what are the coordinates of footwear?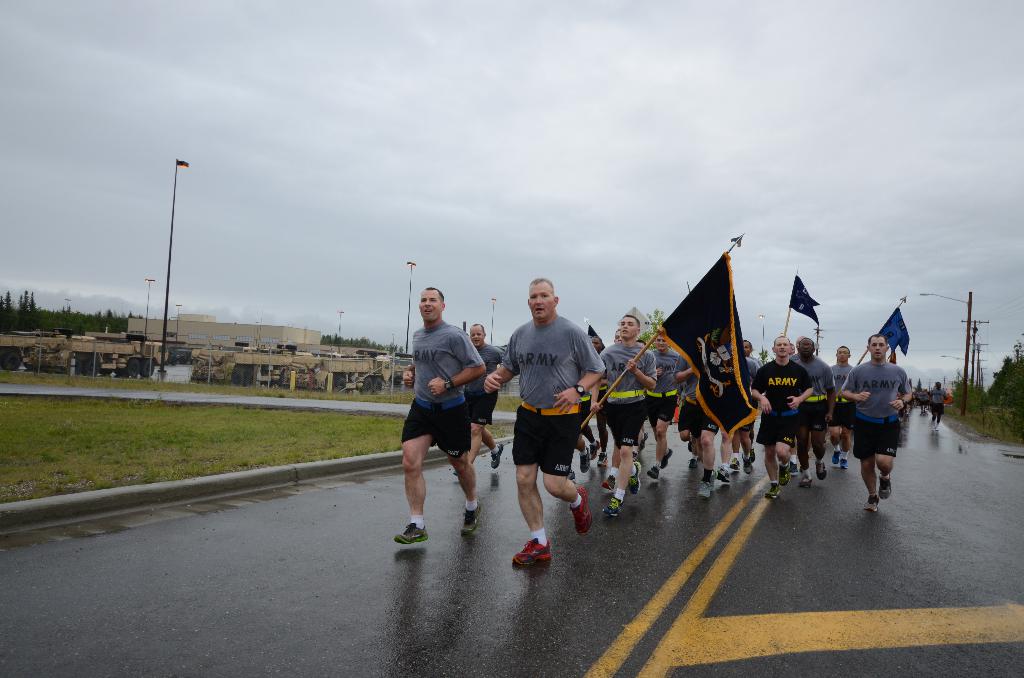
bbox=[717, 467, 731, 481].
